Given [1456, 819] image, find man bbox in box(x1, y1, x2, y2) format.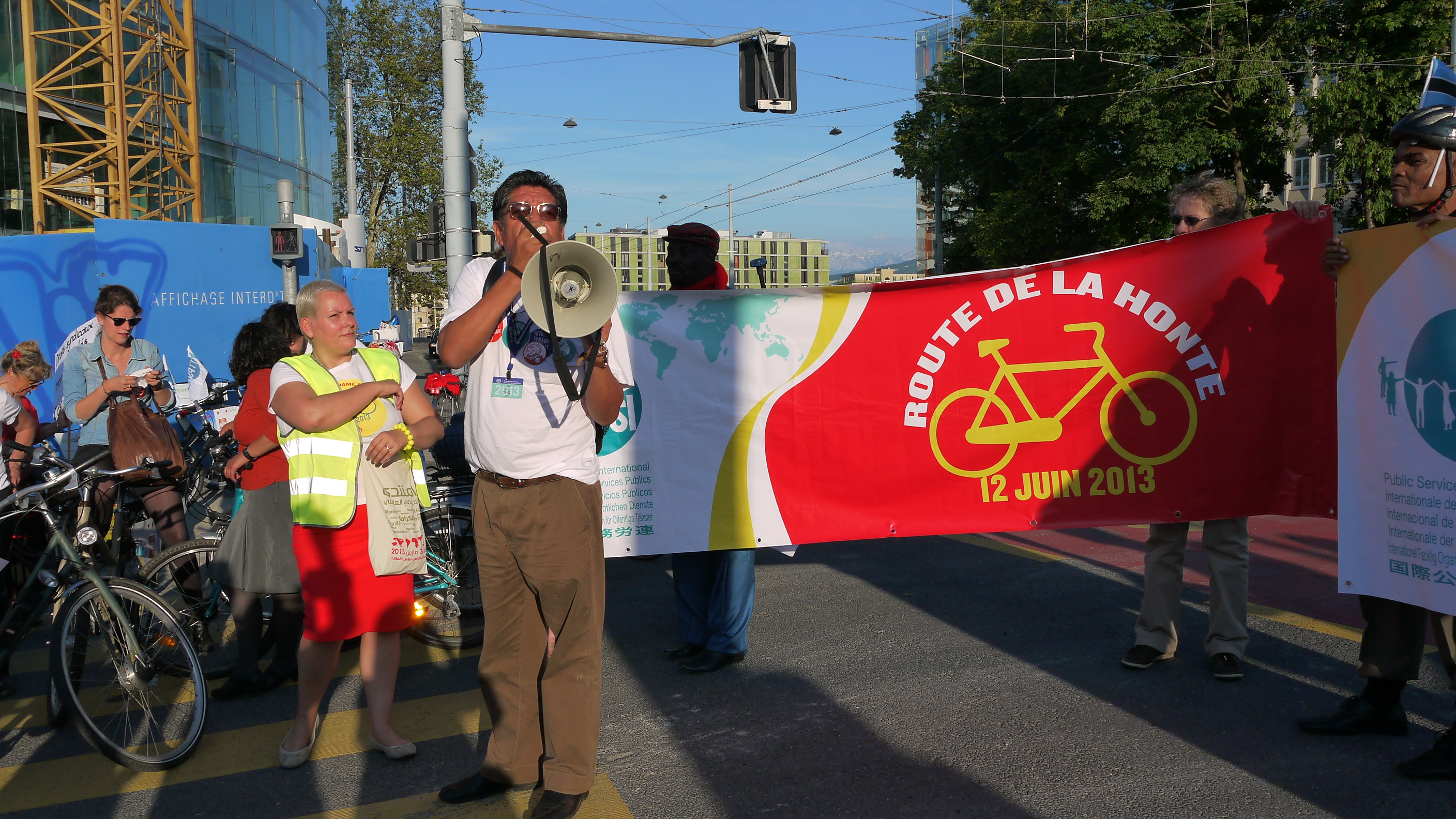
box(579, 90, 686, 354).
